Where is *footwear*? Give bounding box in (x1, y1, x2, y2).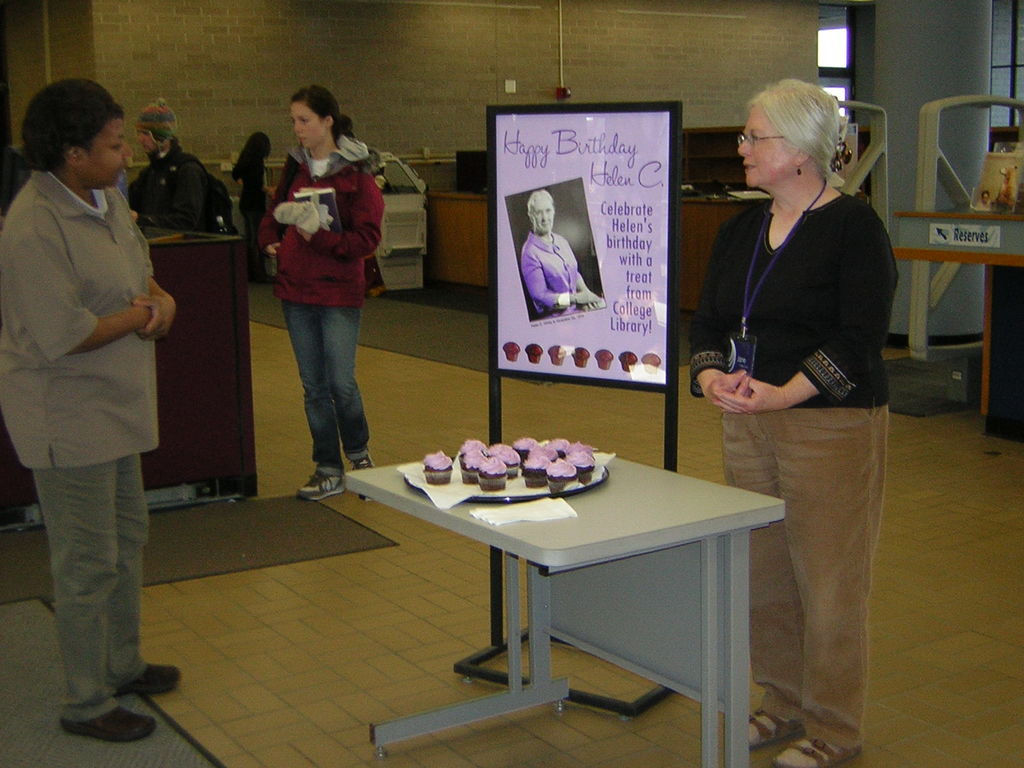
(297, 474, 345, 504).
